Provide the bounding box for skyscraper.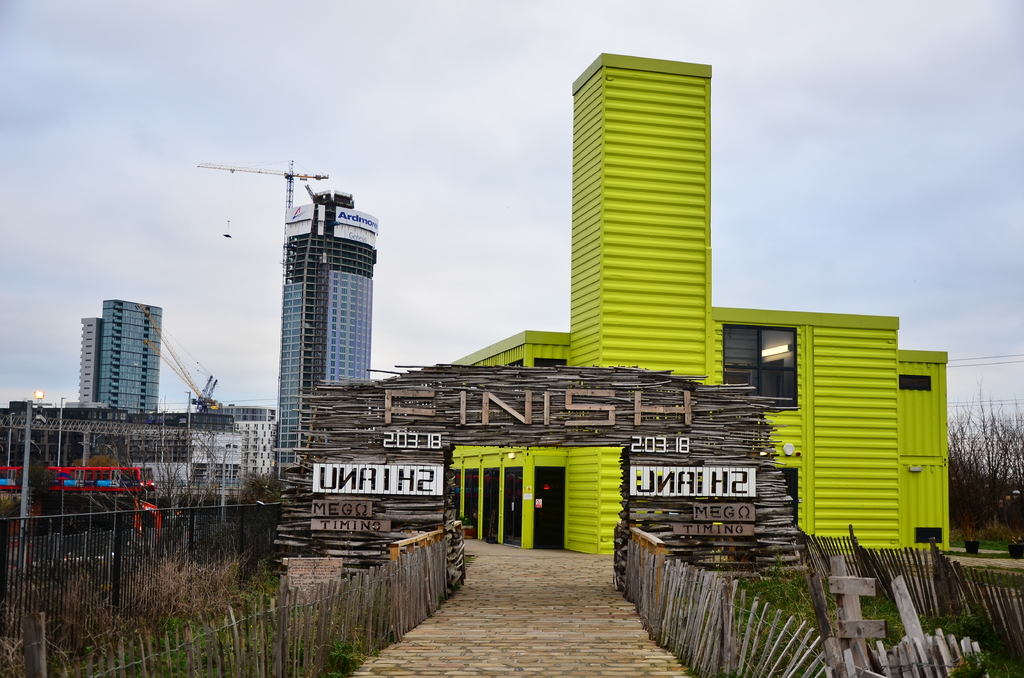
detection(280, 195, 377, 465).
